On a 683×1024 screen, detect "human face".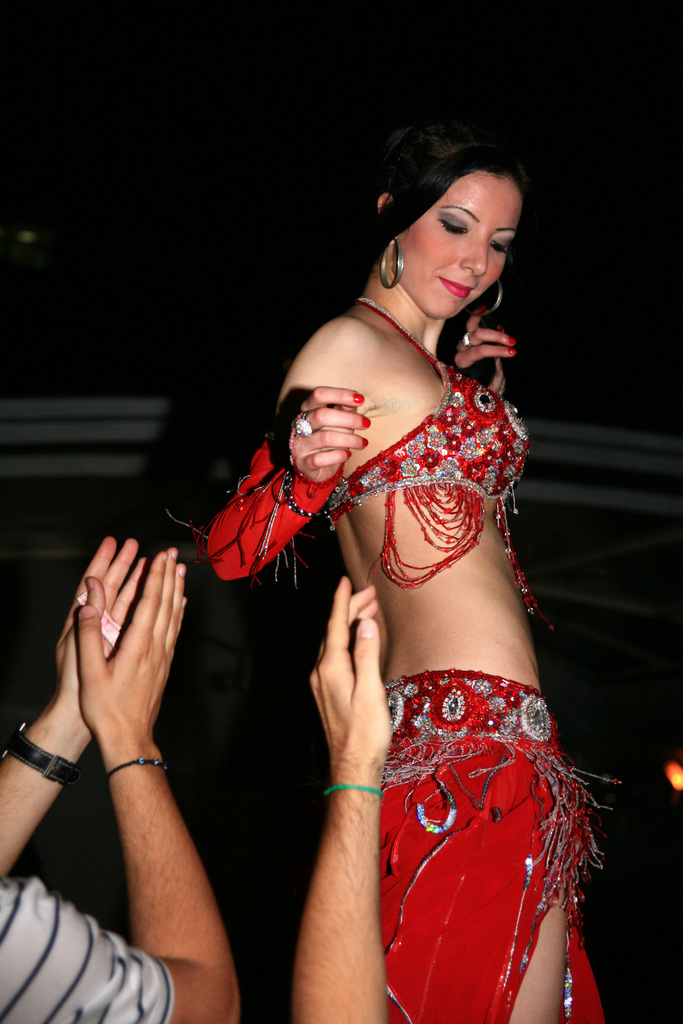
x1=399 y1=168 x2=527 y2=316.
